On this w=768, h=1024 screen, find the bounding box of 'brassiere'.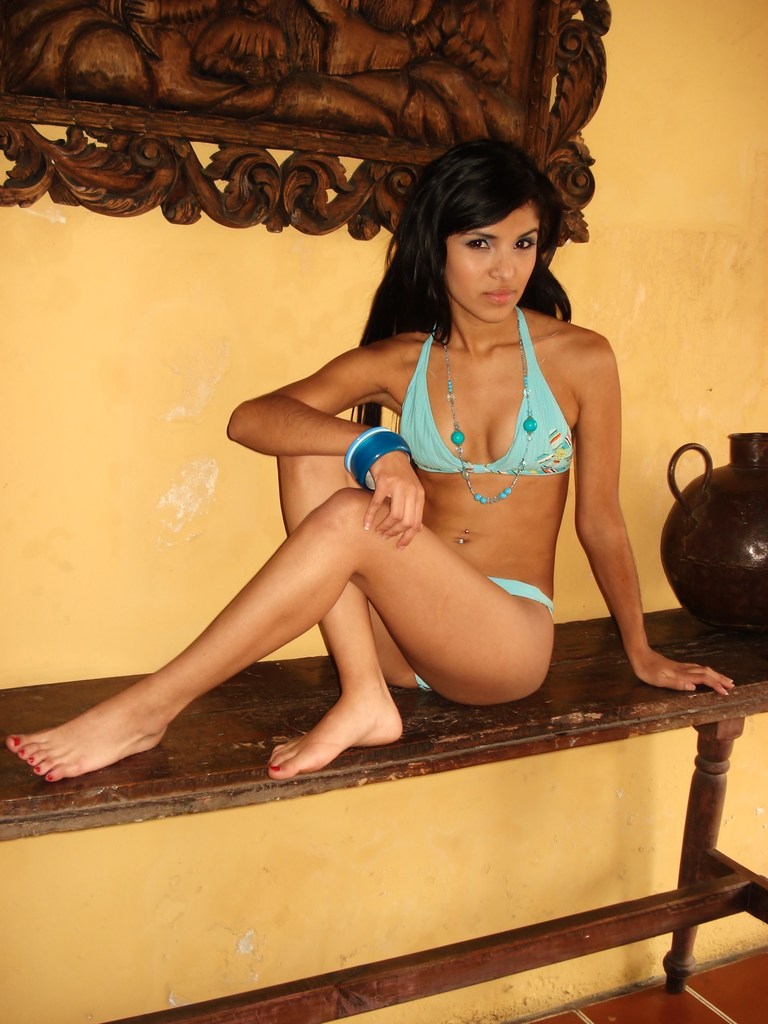
Bounding box: bbox=[392, 305, 575, 477].
